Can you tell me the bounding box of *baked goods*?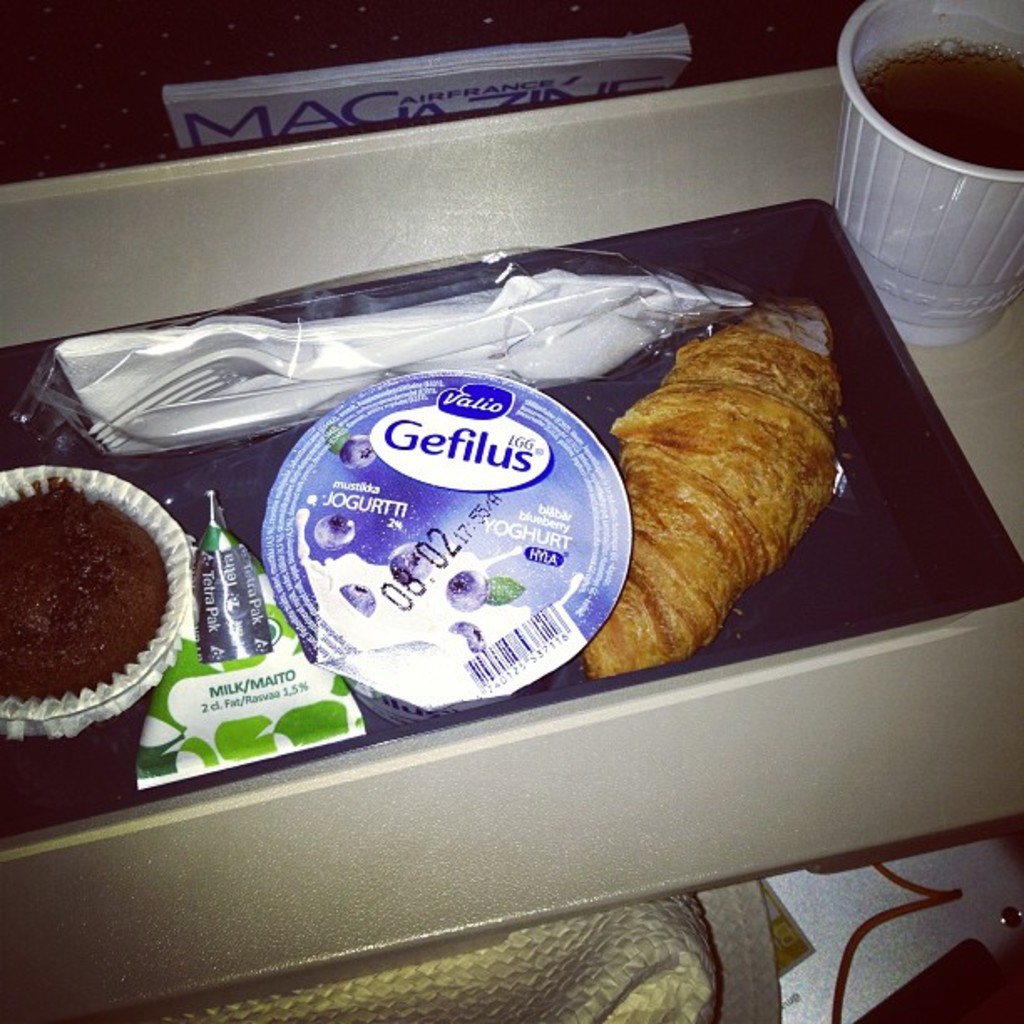
[574, 316, 852, 681].
